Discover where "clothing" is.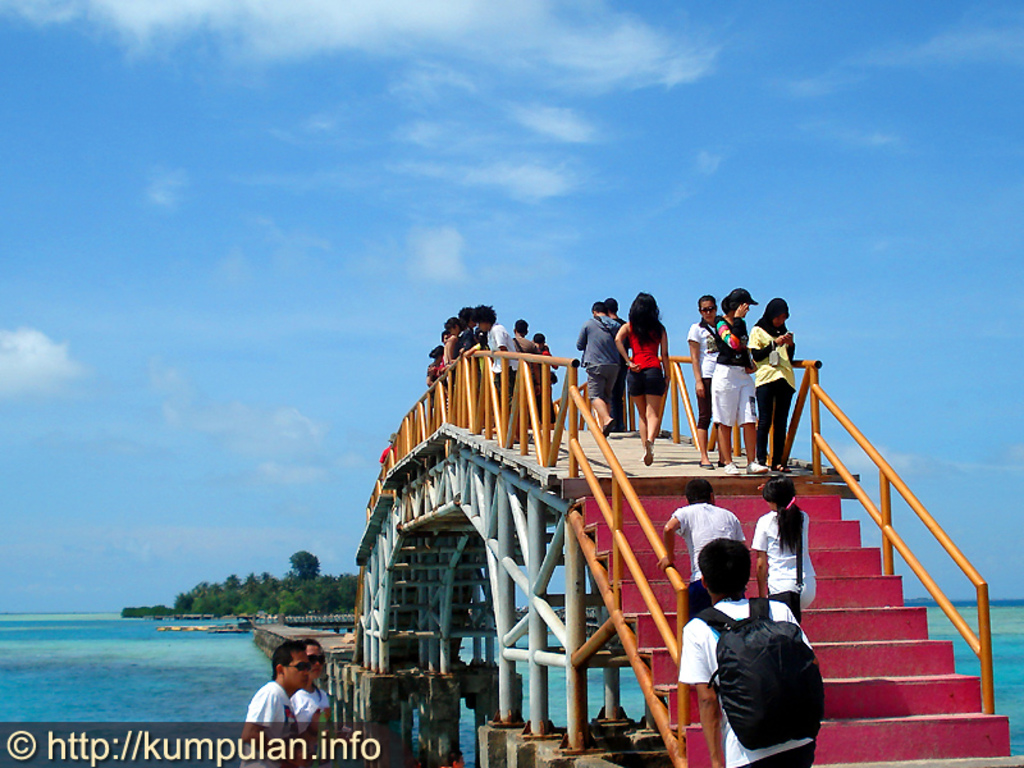
Discovered at 755, 317, 803, 460.
